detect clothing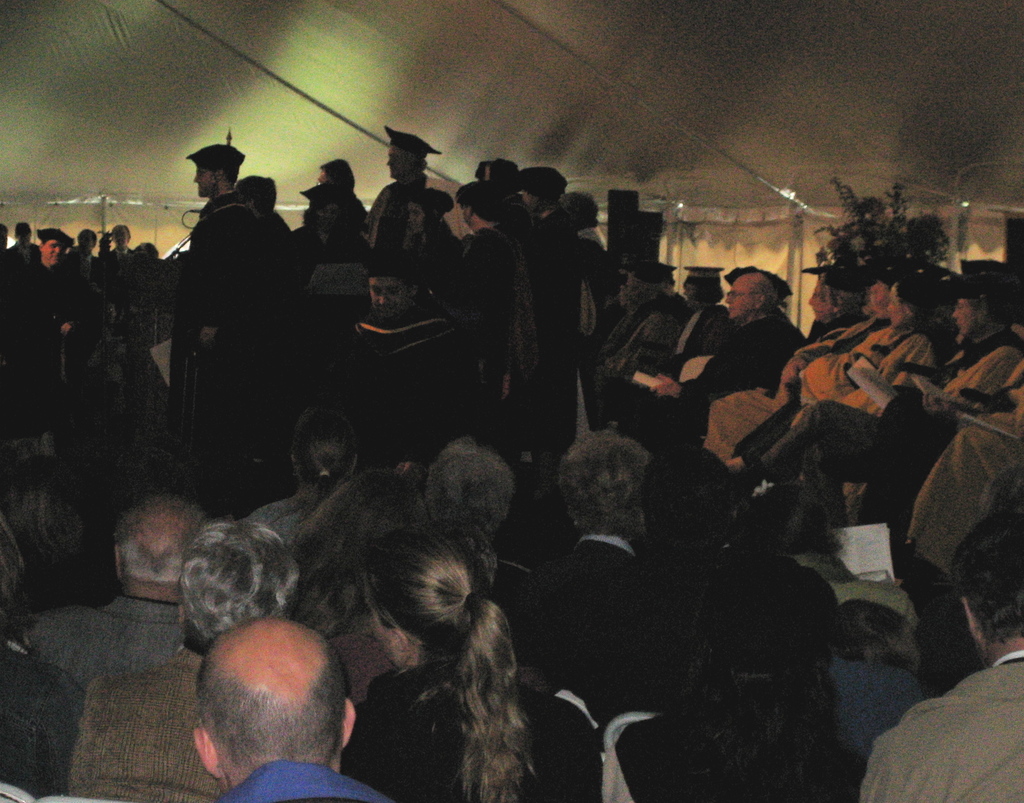
33/612/207/699
